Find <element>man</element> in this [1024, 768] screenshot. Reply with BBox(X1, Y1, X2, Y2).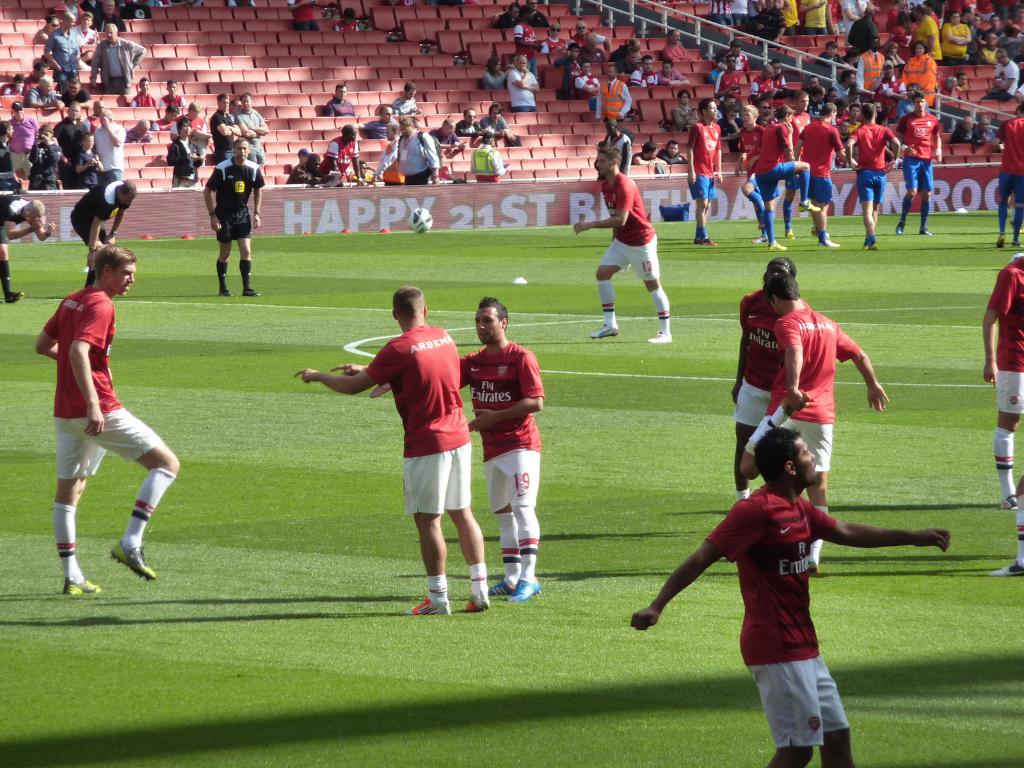
BBox(122, 118, 153, 144).
